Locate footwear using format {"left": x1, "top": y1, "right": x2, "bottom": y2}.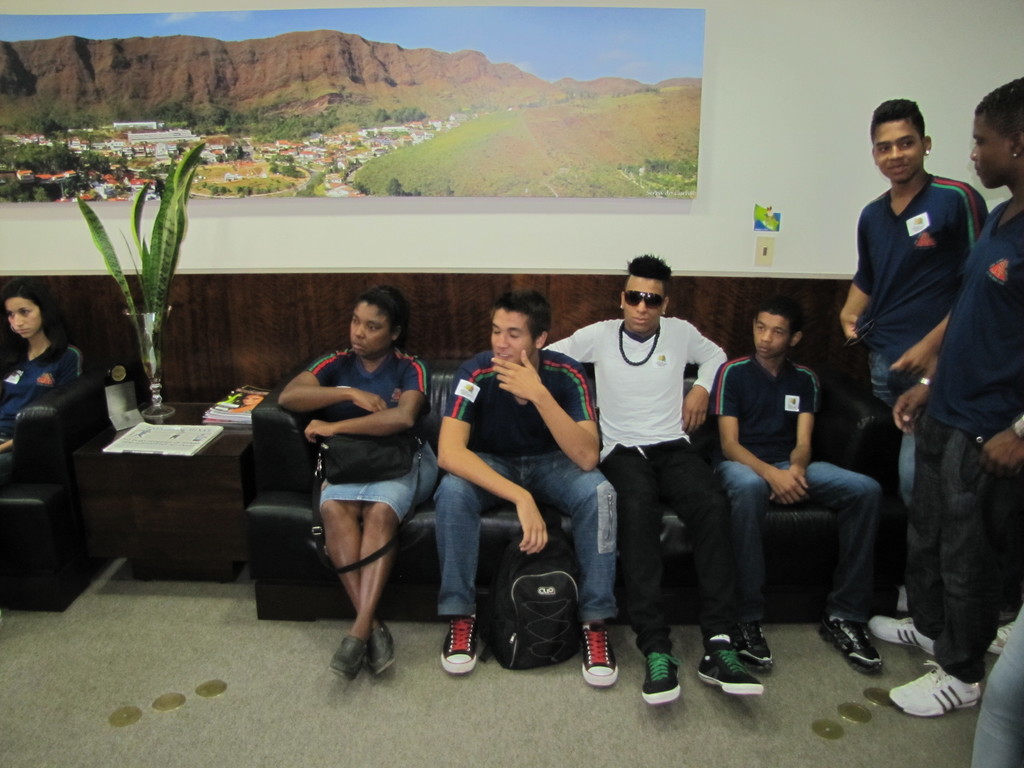
{"left": 862, "top": 614, "right": 938, "bottom": 655}.
